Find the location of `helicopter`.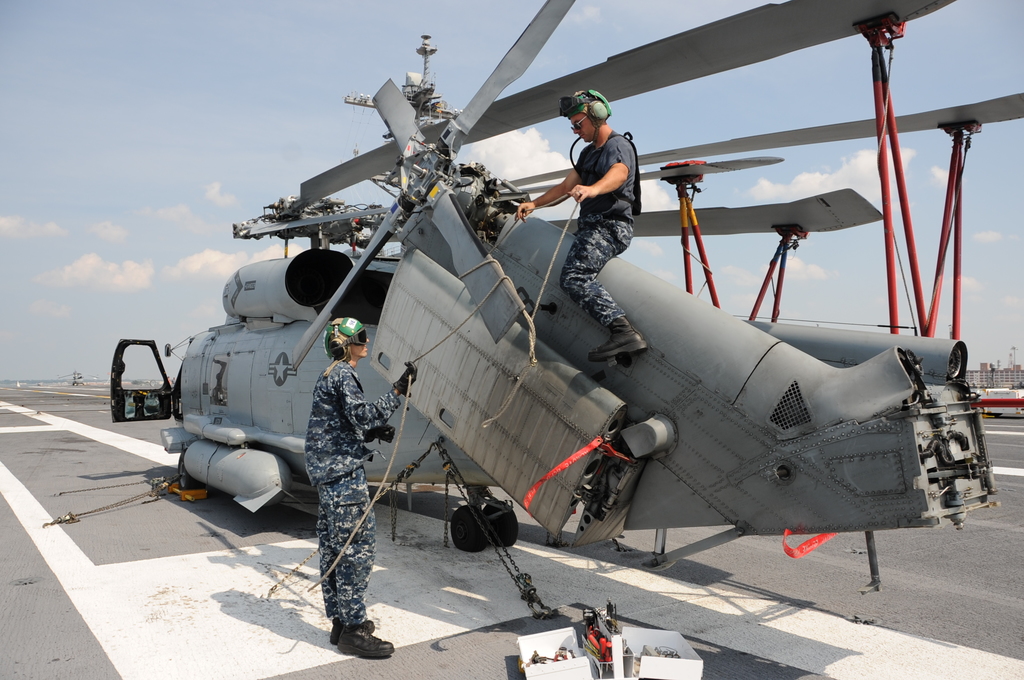
Location: crop(124, 54, 1020, 578).
